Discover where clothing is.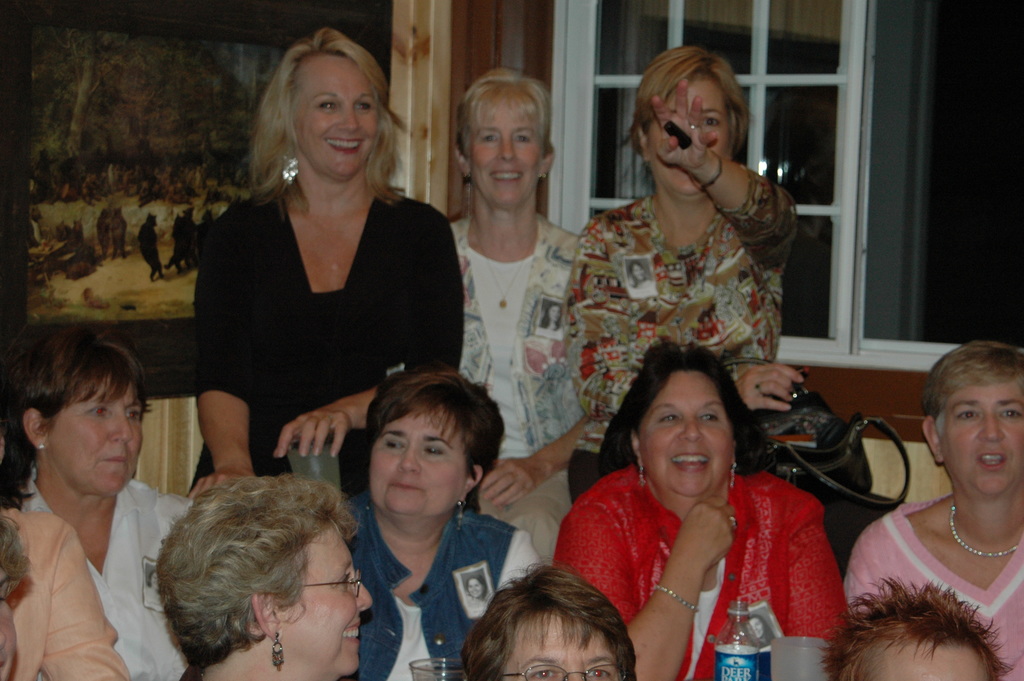
Discovered at bbox(180, 181, 521, 482).
